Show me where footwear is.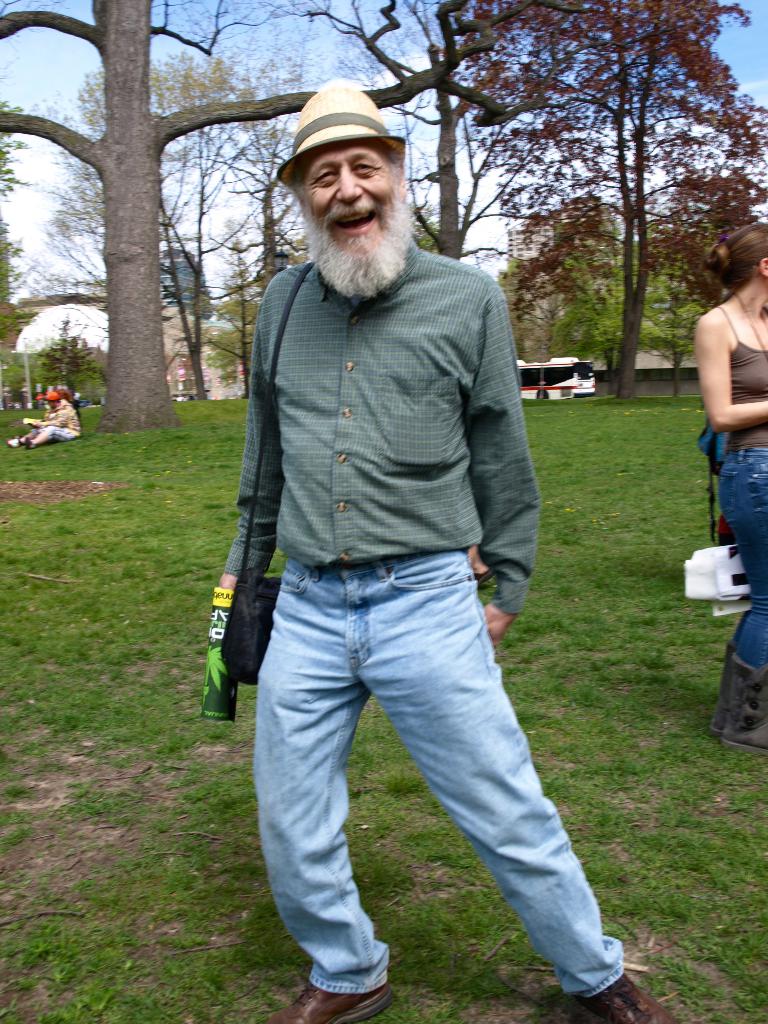
footwear is at (left=262, top=975, right=391, bottom=1023).
